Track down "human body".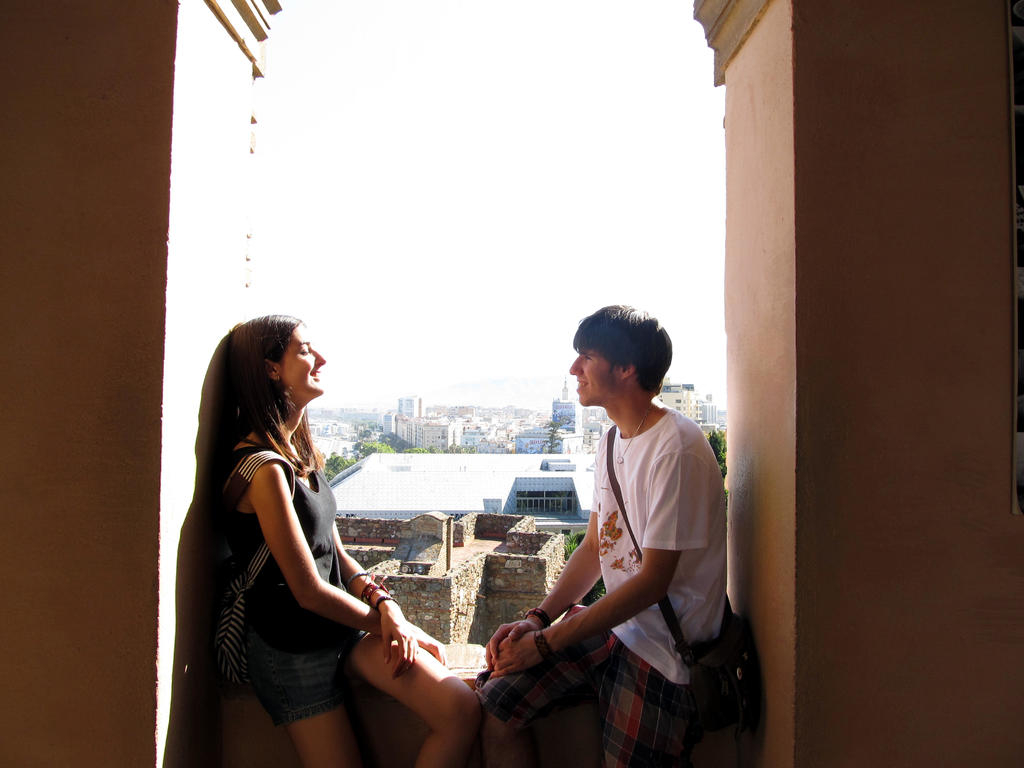
Tracked to 482/303/731/767.
